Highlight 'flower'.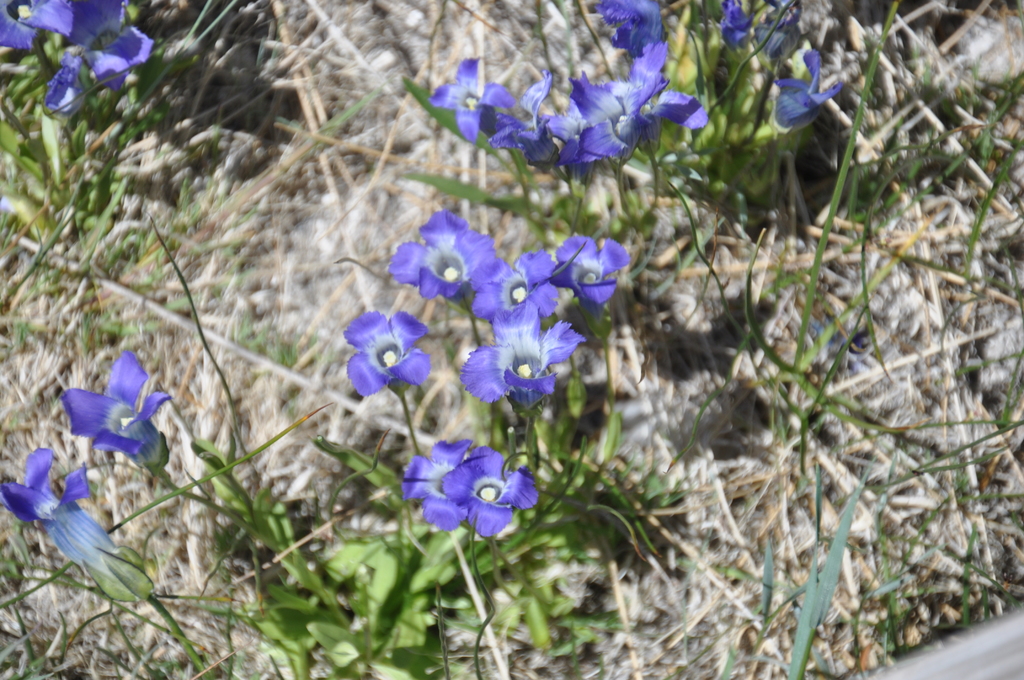
Highlighted region: 0/444/116/563.
